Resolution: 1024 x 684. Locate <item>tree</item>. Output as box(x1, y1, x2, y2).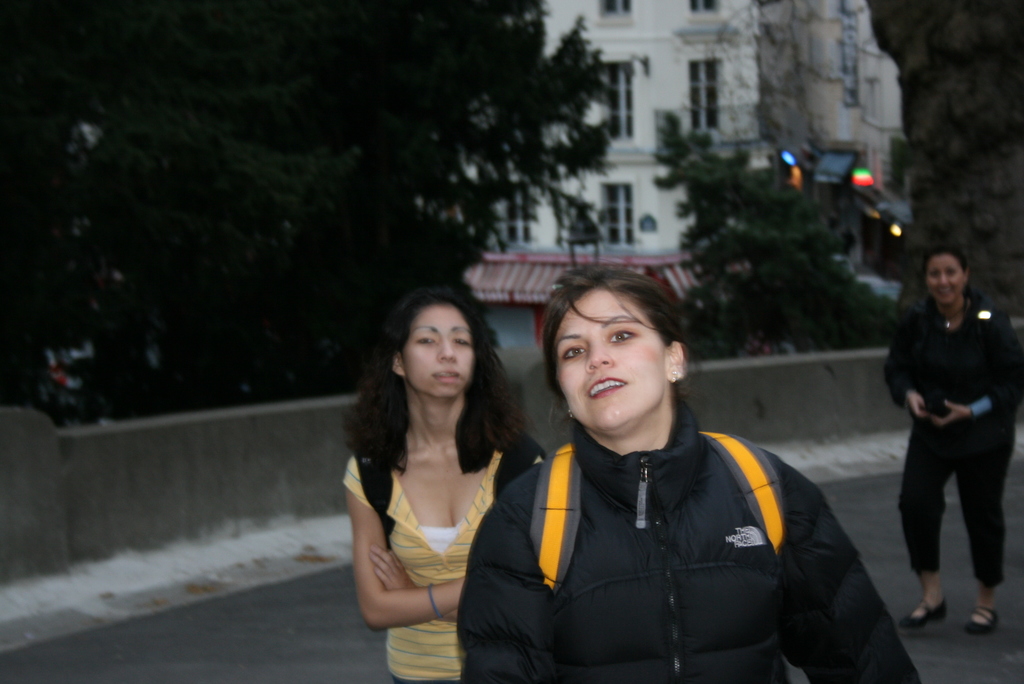
box(647, 110, 904, 364).
